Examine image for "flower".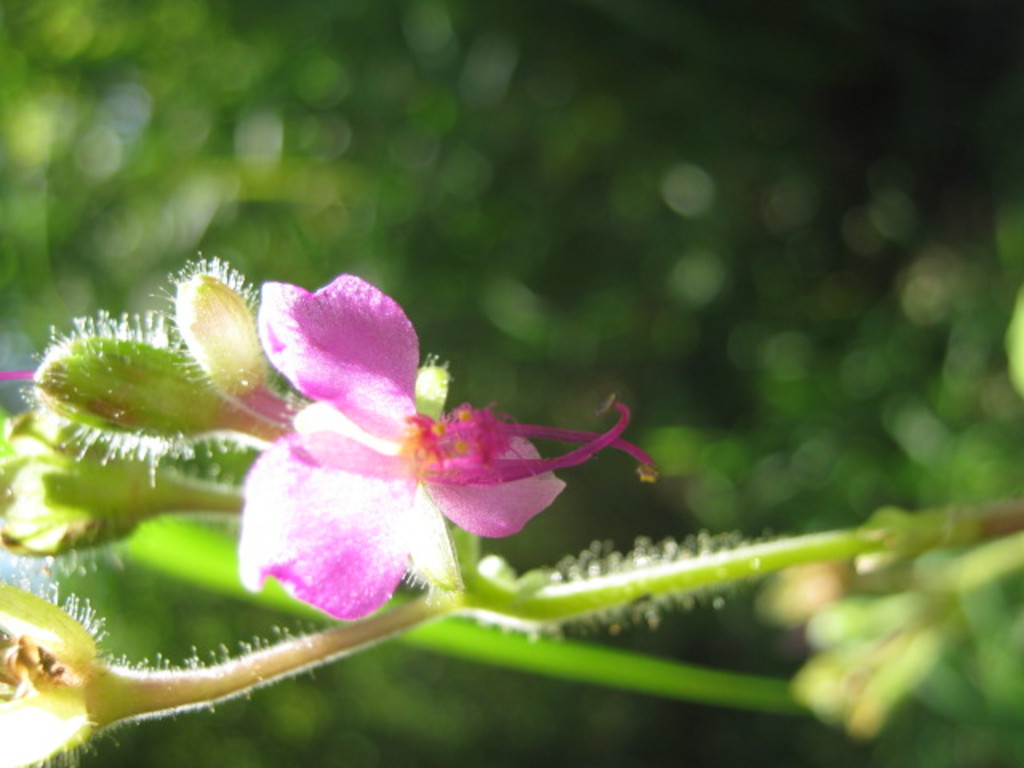
Examination result: box=[26, 310, 232, 485].
